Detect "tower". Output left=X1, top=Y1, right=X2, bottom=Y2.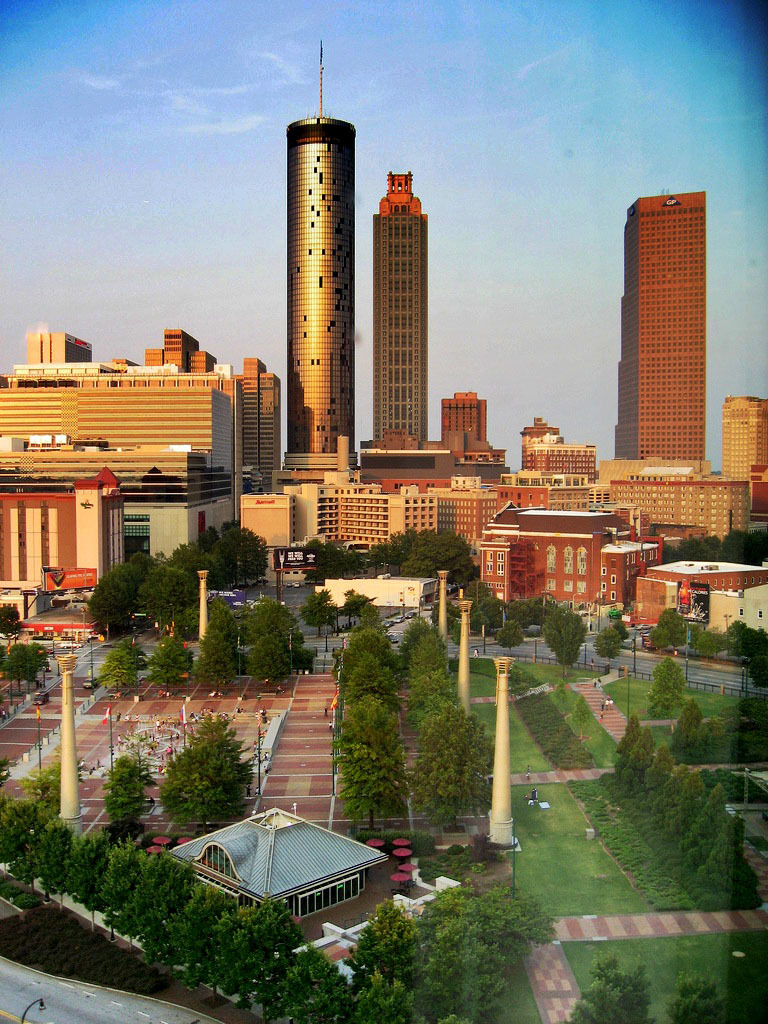
left=436, top=384, right=488, bottom=461.
